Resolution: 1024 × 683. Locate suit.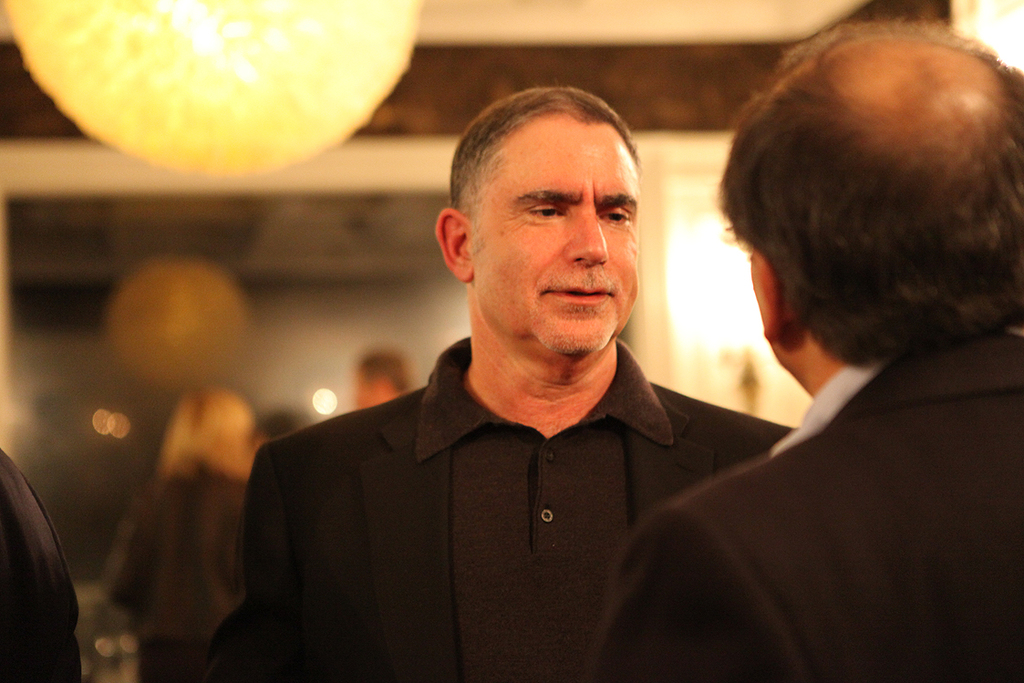
[627, 240, 1003, 673].
